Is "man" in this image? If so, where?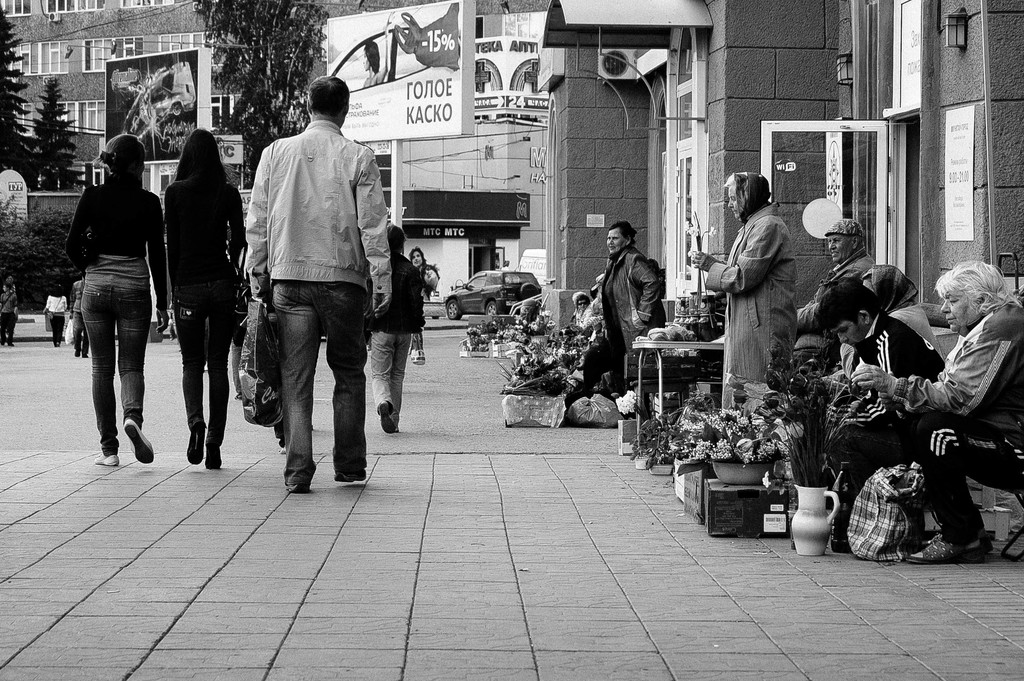
Yes, at box=[230, 70, 390, 510].
